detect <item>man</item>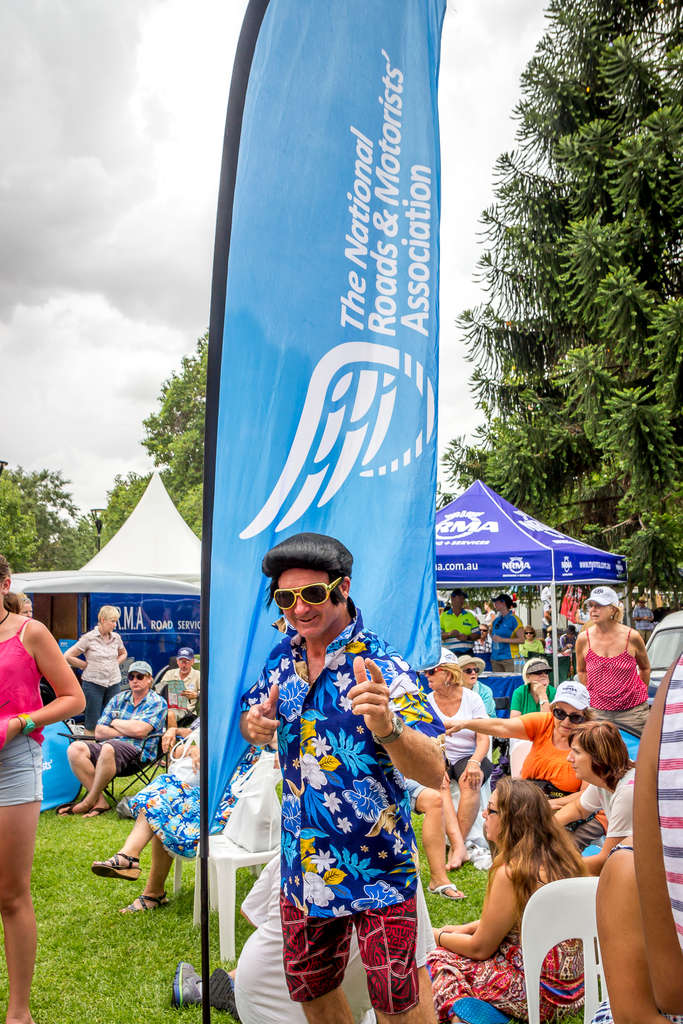
[left=155, top=646, right=206, bottom=724]
